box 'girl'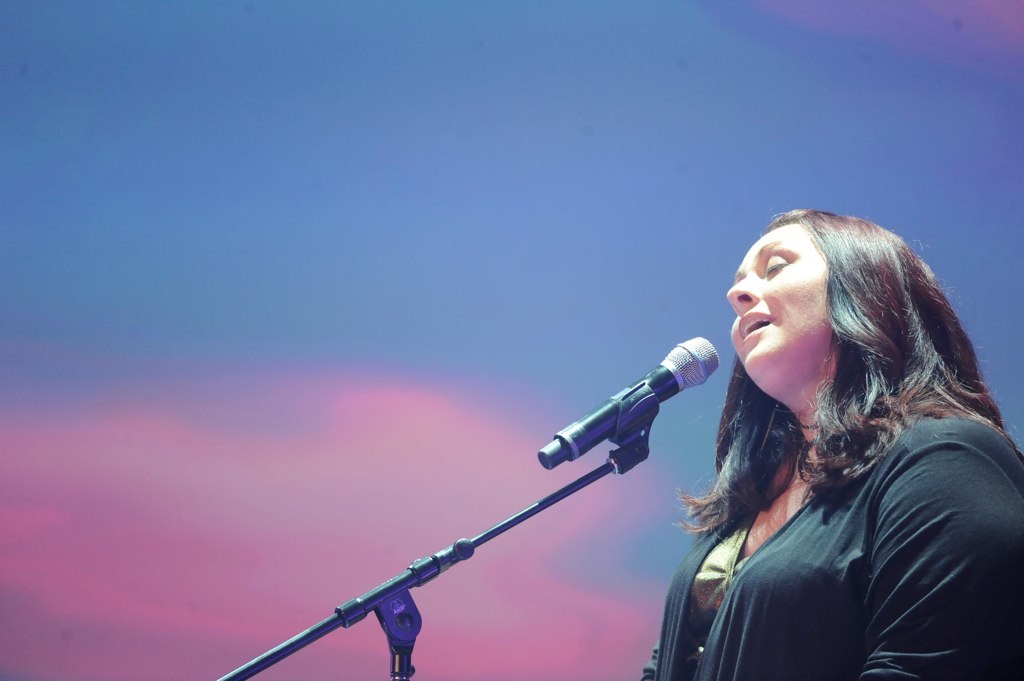
640 204 1023 680
